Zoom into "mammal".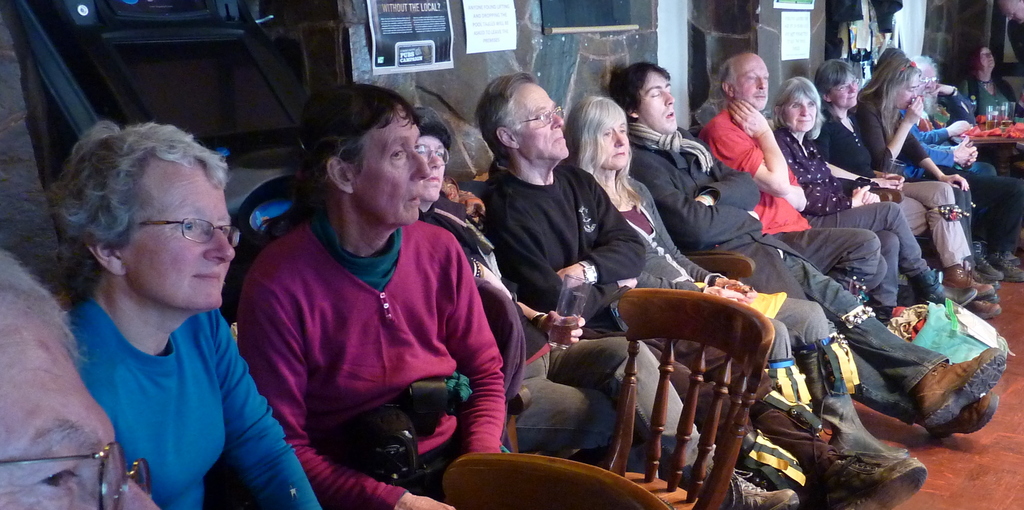
Zoom target: <bbox>409, 113, 804, 509</bbox>.
